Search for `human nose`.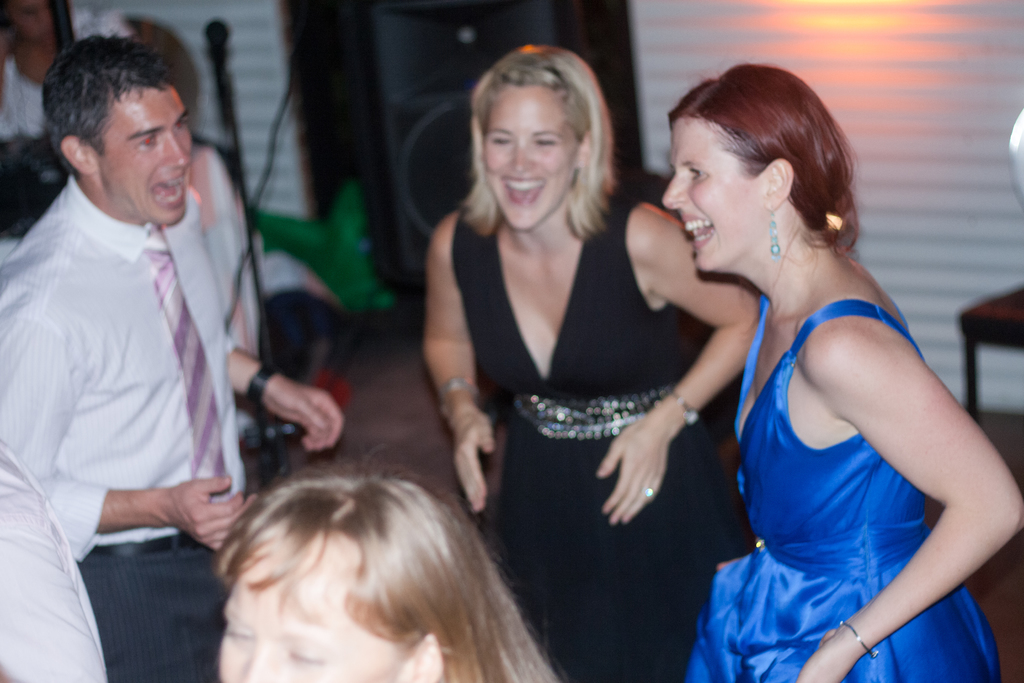
Found at box(162, 139, 191, 171).
